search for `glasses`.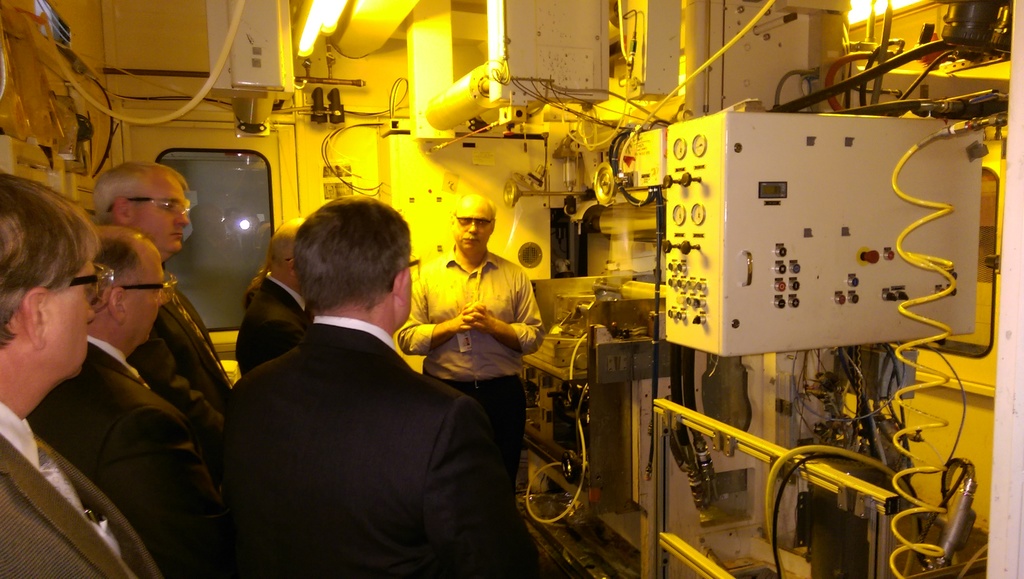
Found at 63,254,113,291.
